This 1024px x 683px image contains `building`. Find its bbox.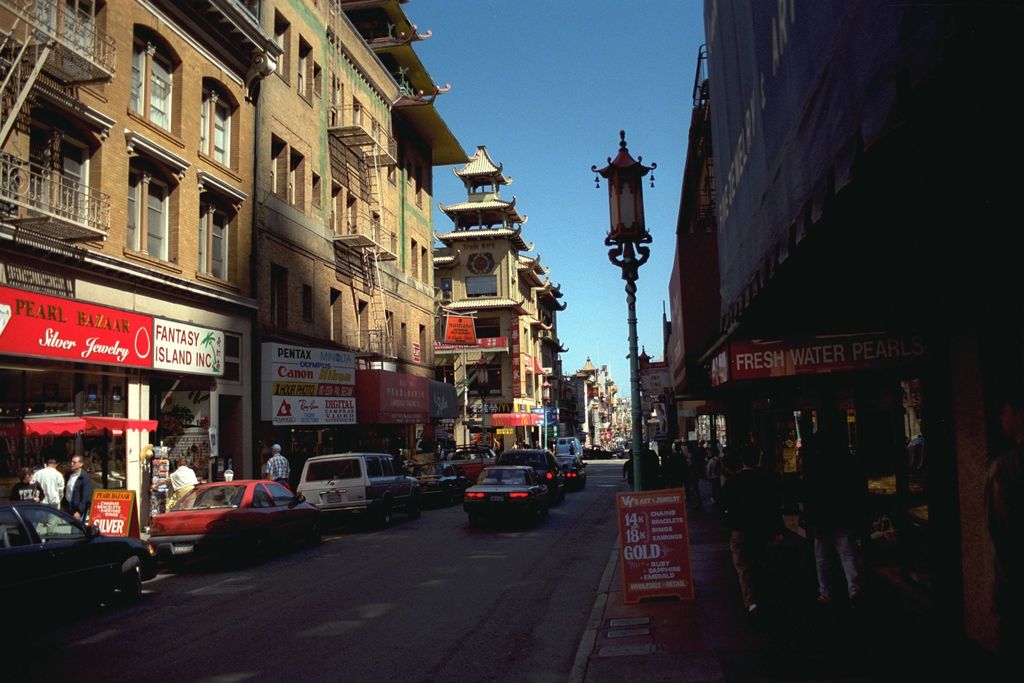
x1=677, y1=0, x2=1023, y2=682.
